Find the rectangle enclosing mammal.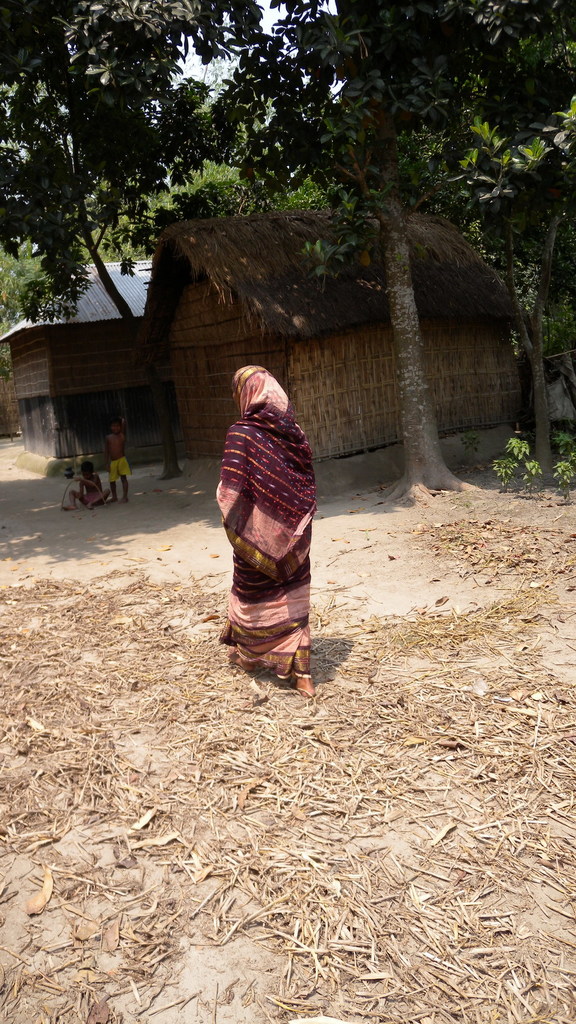
<bbox>200, 355, 327, 676</bbox>.
